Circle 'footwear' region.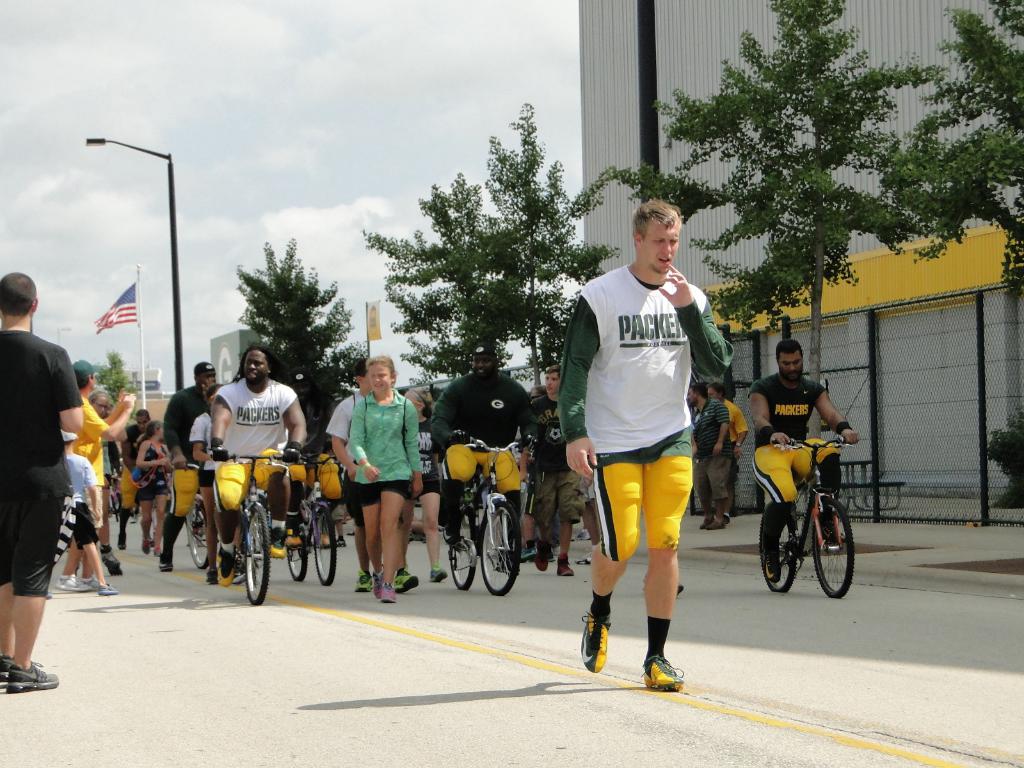
Region: rect(7, 659, 62, 691).
